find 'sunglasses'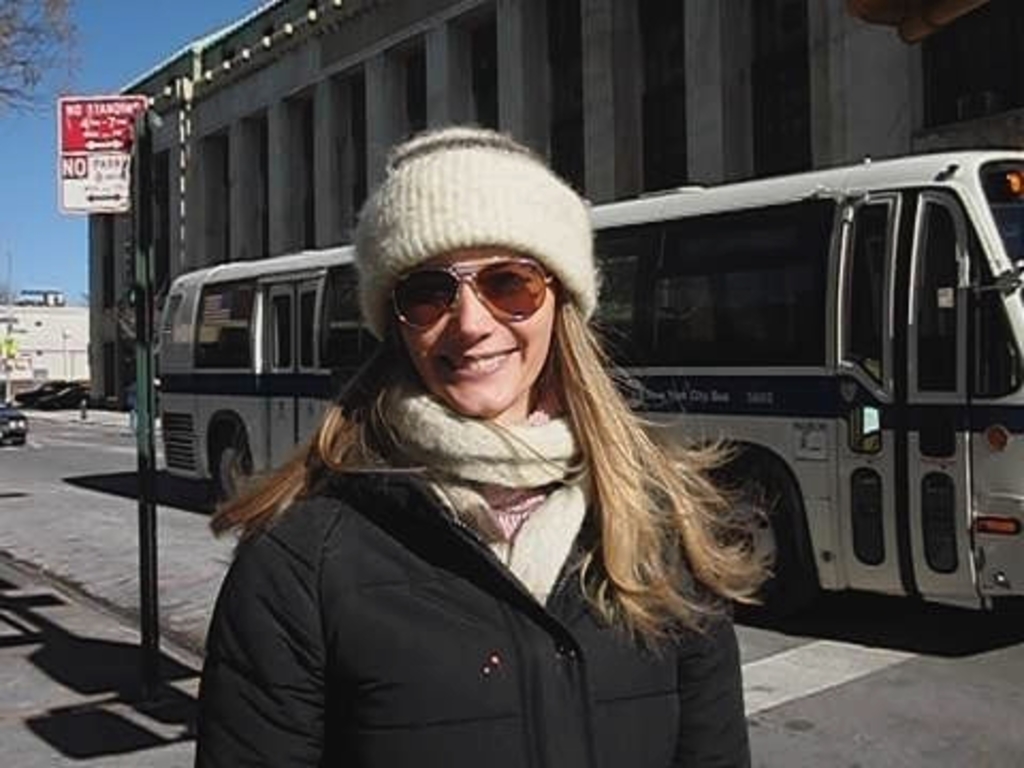
BBox(388, 258, 550, 331)
